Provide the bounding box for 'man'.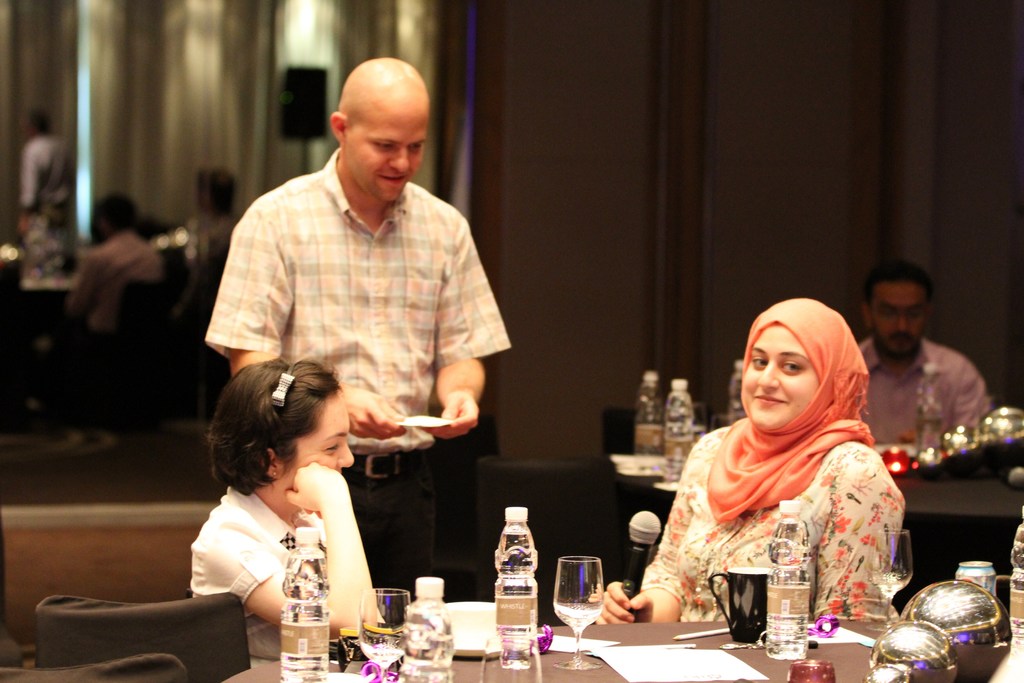
box(199, 78, 511, 522).
